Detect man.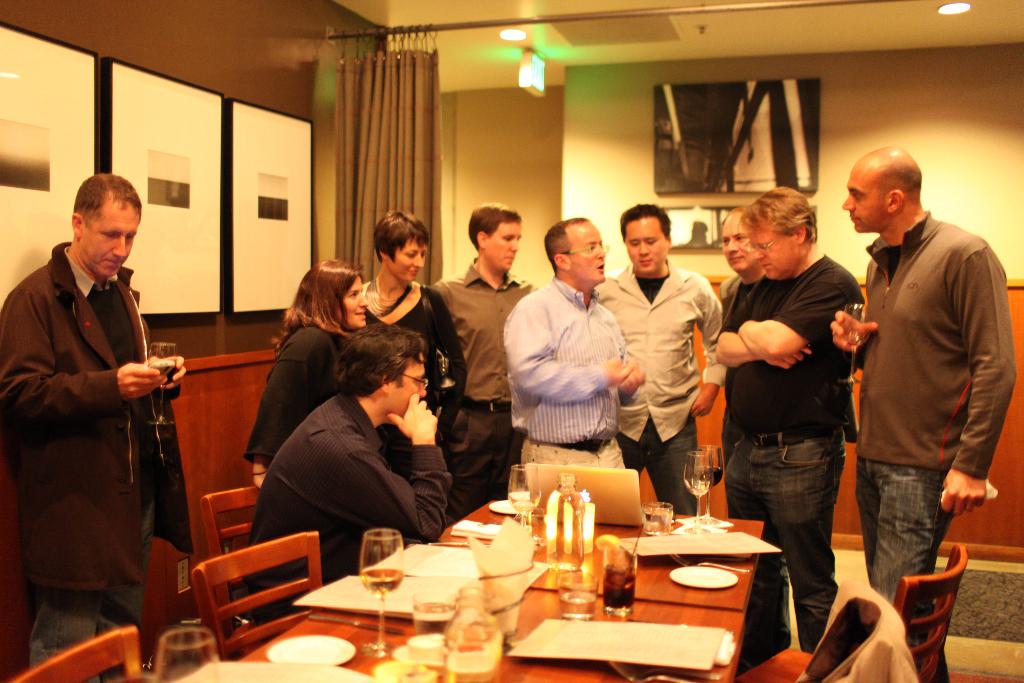
Detected at Rect(0, 176, 186, 682).
